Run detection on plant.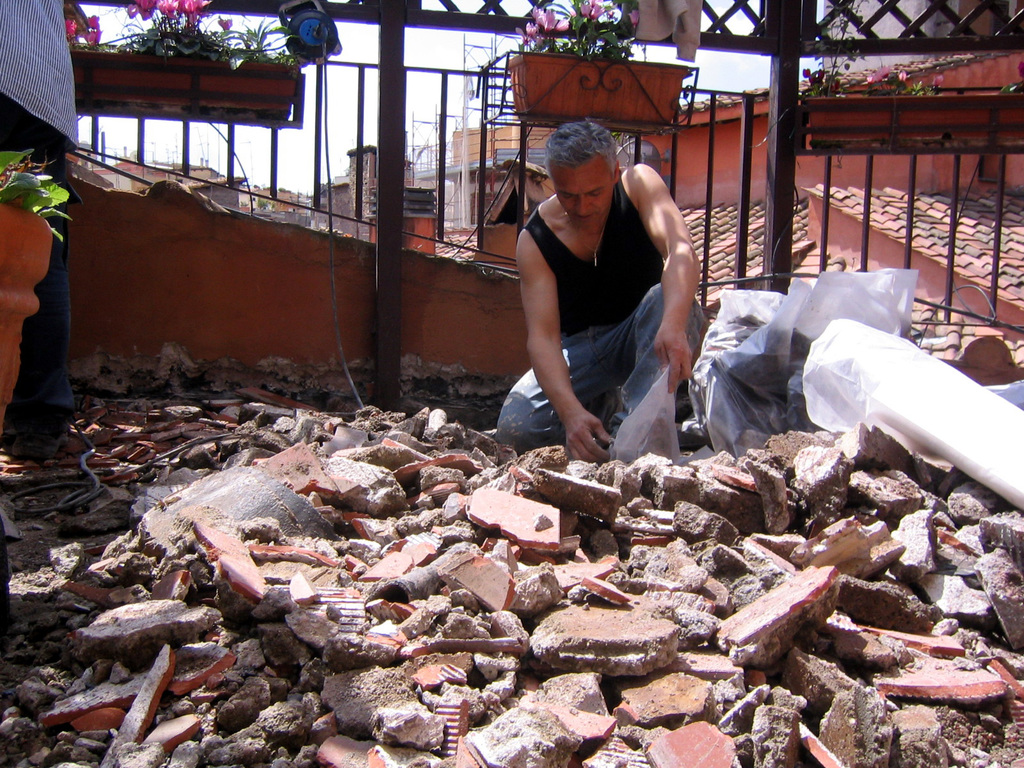
Result: region(515, 0, 643, 65).
